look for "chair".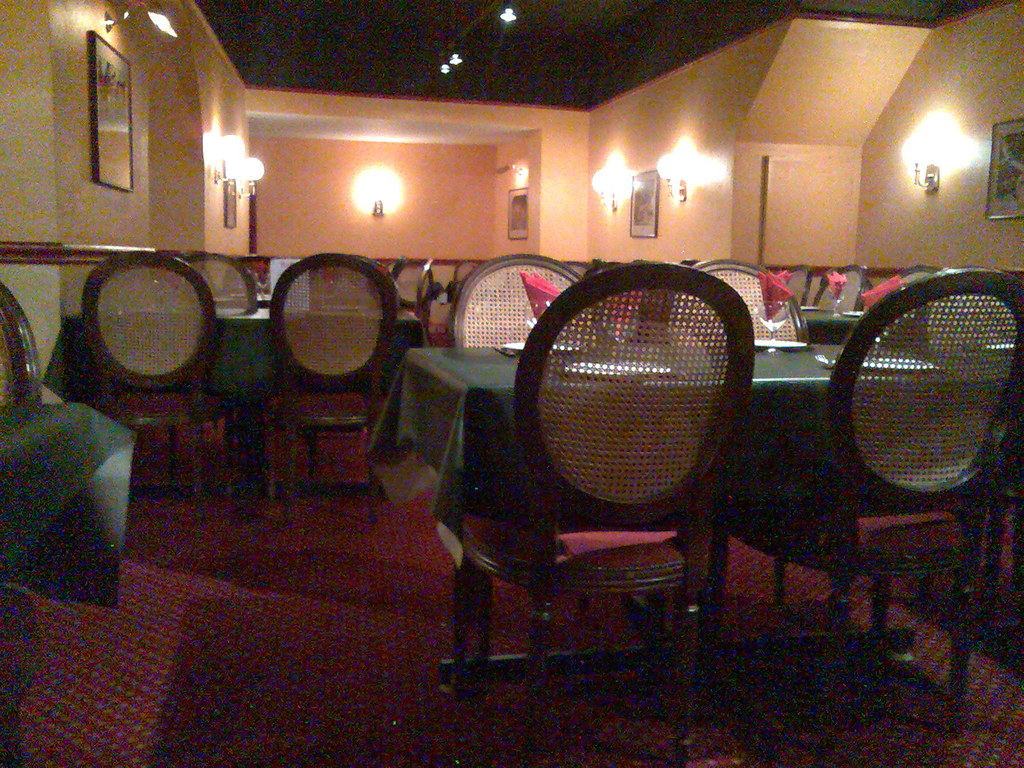
Found: [262, 253, 400, 525].
